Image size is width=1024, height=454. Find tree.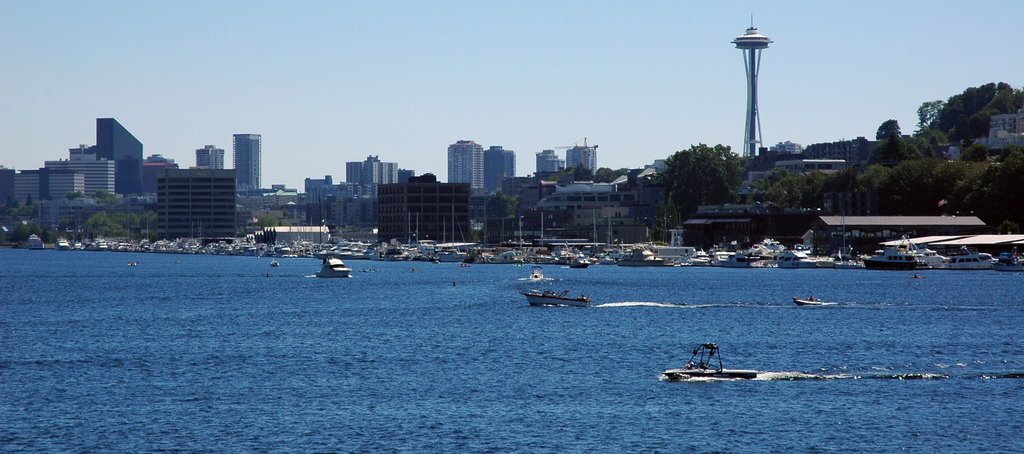
pyautogui.locateOnScreen(878, 119, 900, 140).
